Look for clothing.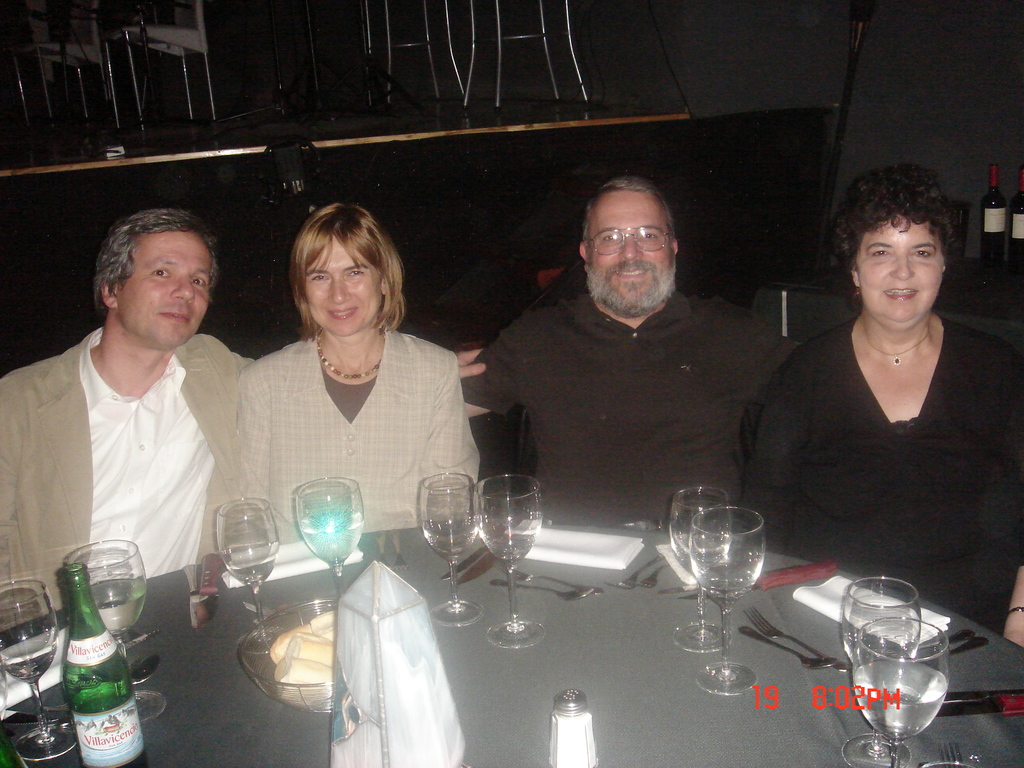
Found: crop(191, 332, 483, 555).
